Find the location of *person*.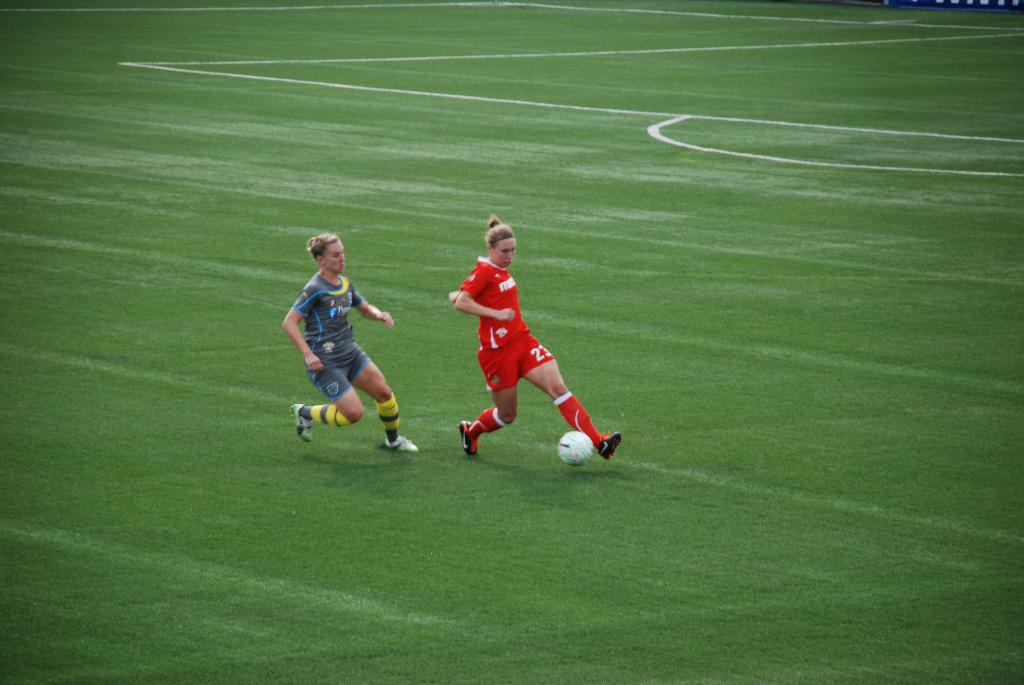
Location: pyautogui.locateOnScreen(289, 228, 425, 450).
